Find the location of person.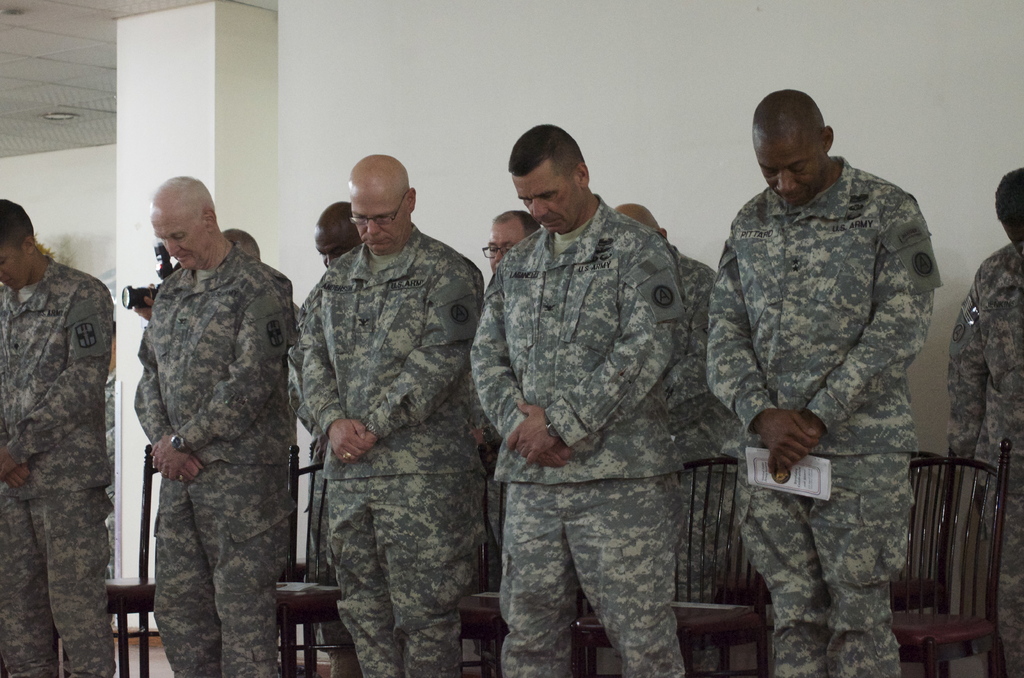
Location: box=[119, 165, 293, 677].
